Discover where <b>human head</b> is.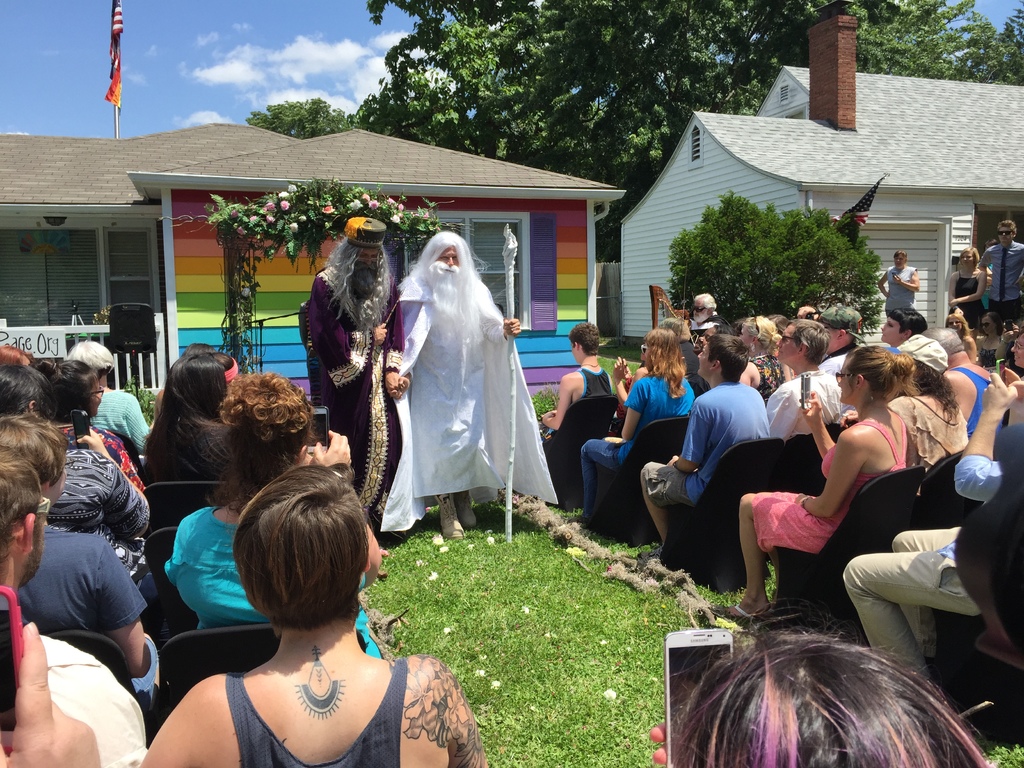
Discovered at BBox(426, 234, 463, 284).
